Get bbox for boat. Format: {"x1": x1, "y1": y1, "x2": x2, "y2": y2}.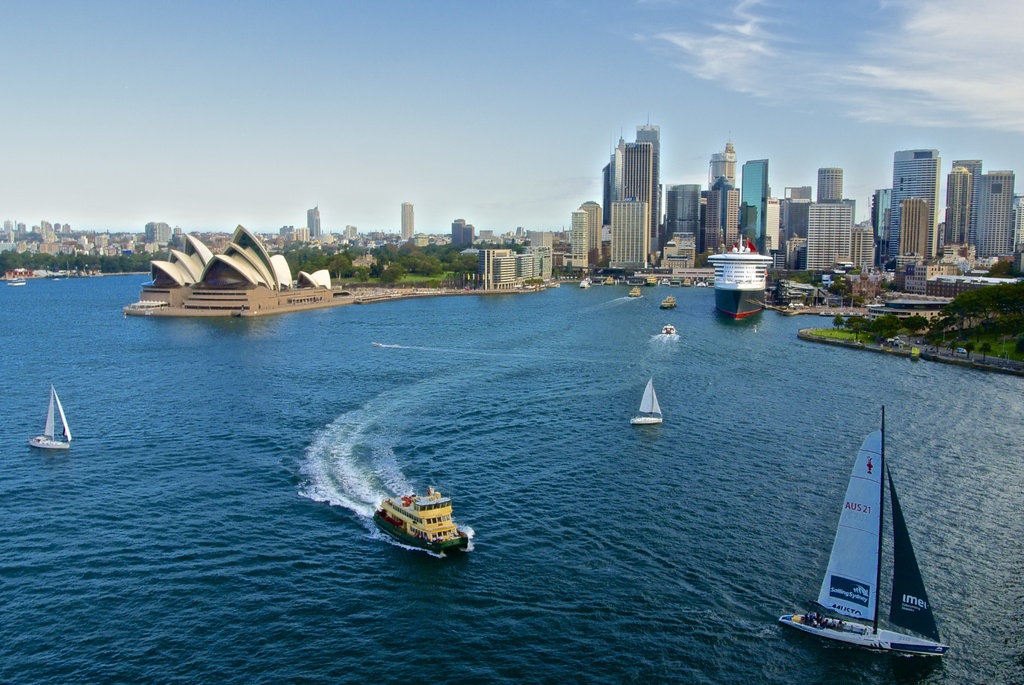
{"x1": 785, "y1": 427, "x2": 956, "y2": 674}.
